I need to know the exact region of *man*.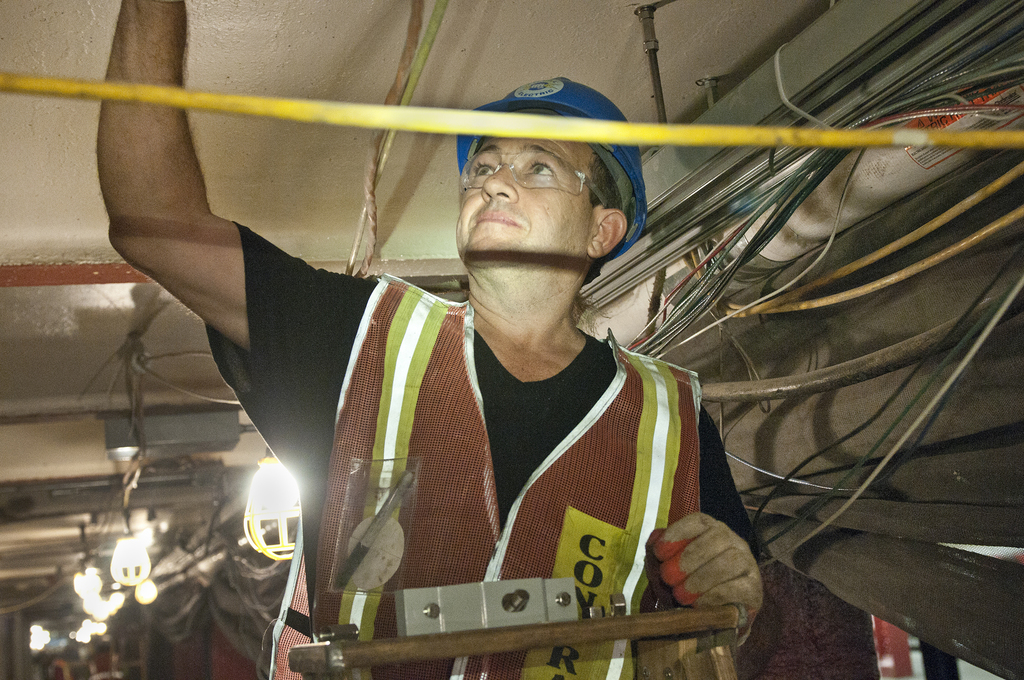
Region: [x1=92, y1=0, x2=763, y2=679].
